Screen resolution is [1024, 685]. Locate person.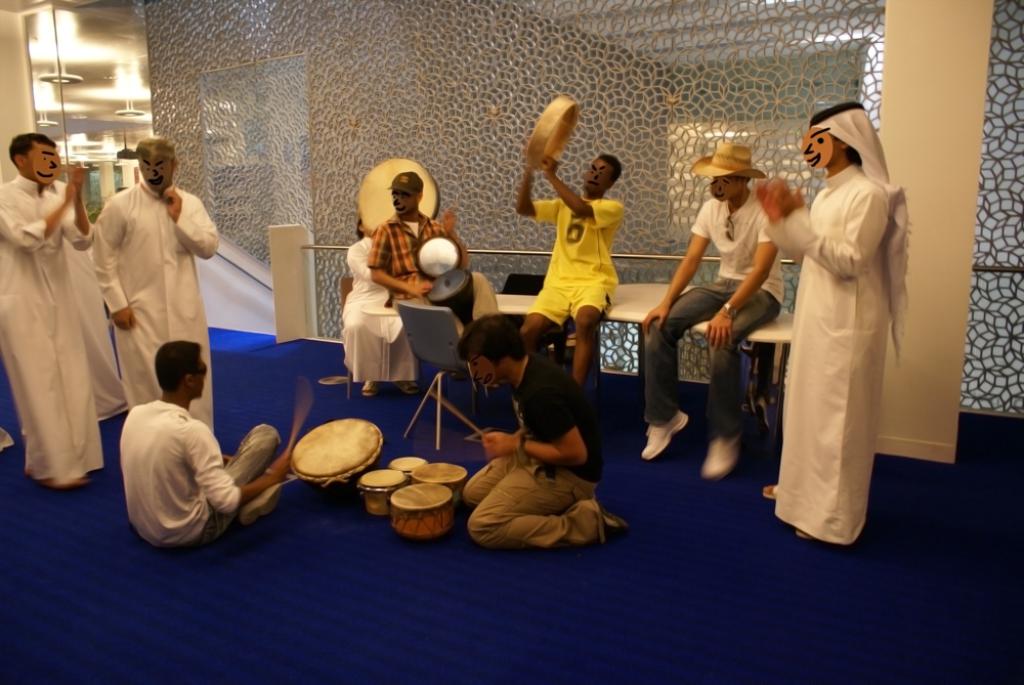
(x1=362, y1=172, x2=464, y2=299).
